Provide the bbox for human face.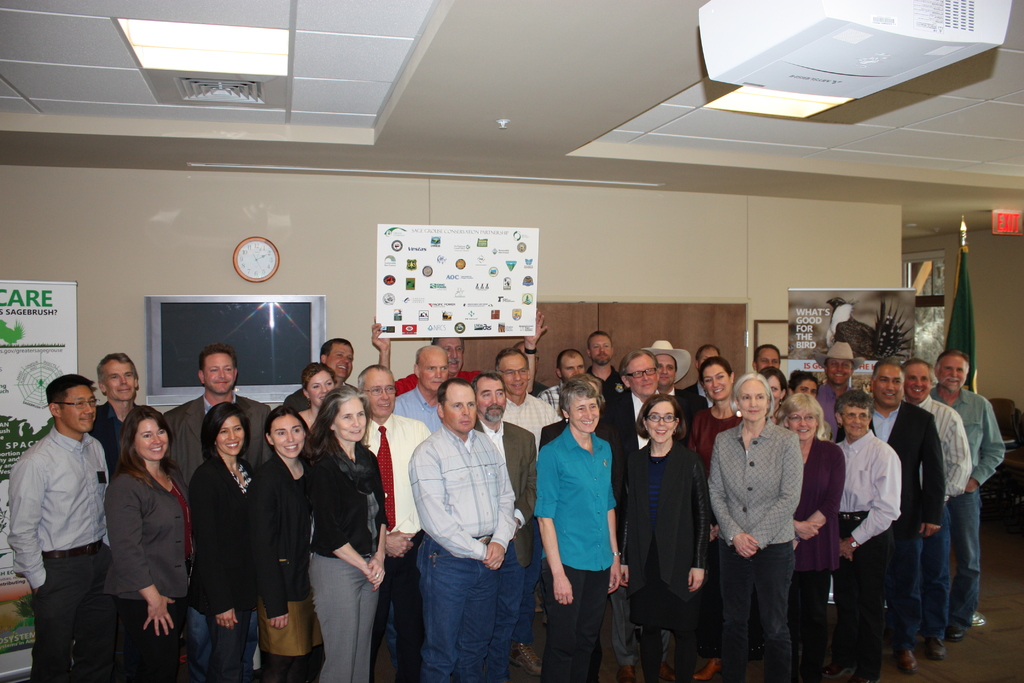
locate(477, 378, 509, 422).
